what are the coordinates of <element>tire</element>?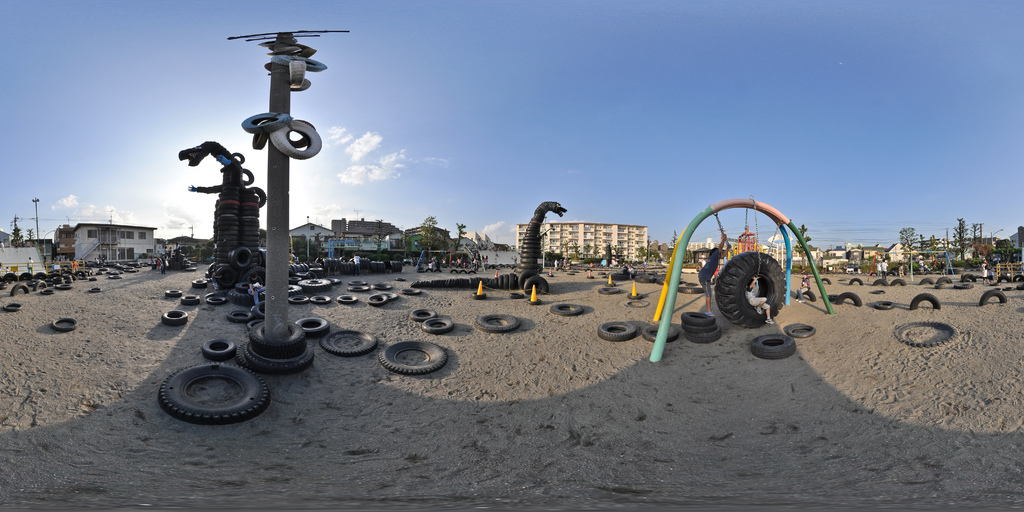
(x1=872, y1=289, x2=886, y2=296).
